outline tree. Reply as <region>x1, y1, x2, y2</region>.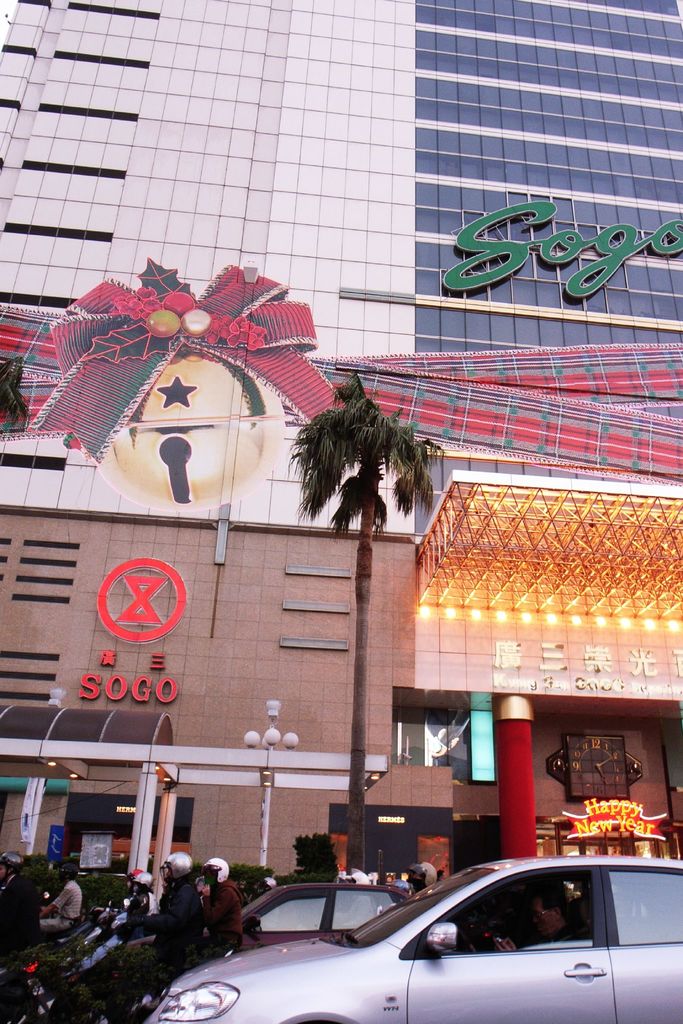
<region>278, 359, 439, 891</region>.
